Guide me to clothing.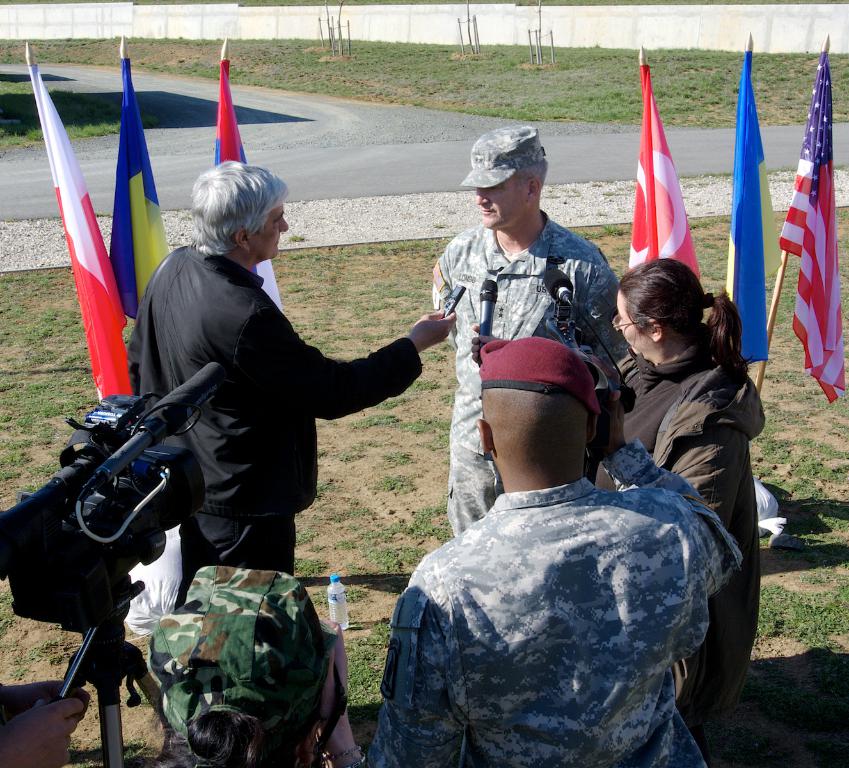
Guidance: detection(117, 182, 412, 609).
